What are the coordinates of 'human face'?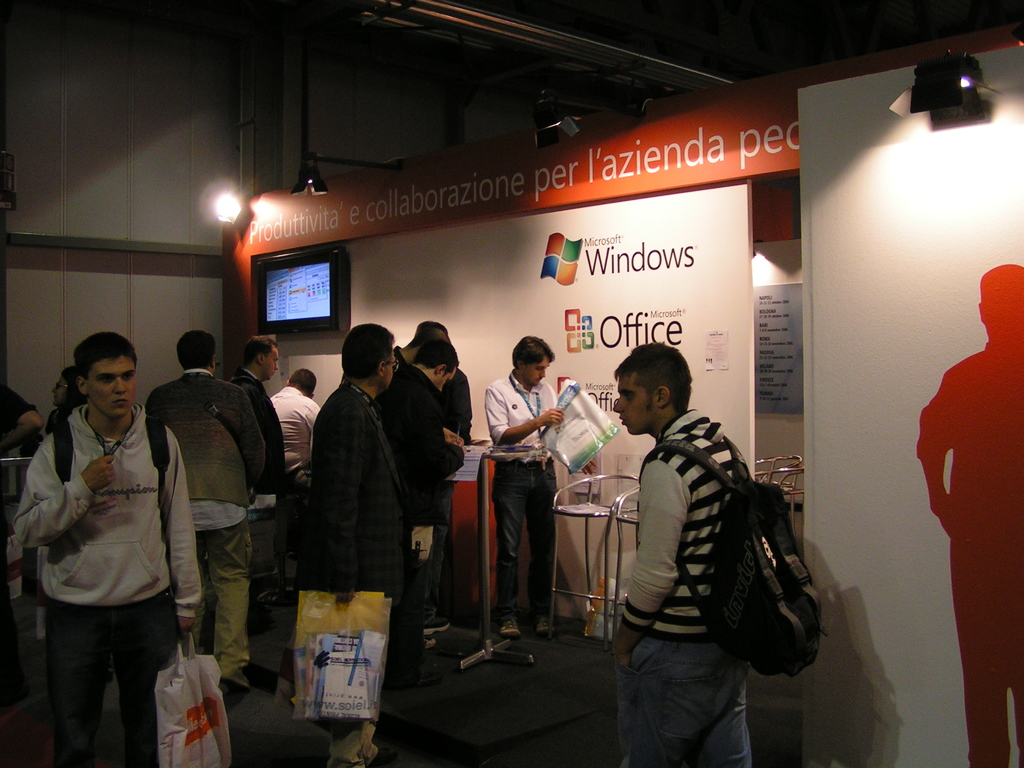
rect(433, 368, 455, 392).
